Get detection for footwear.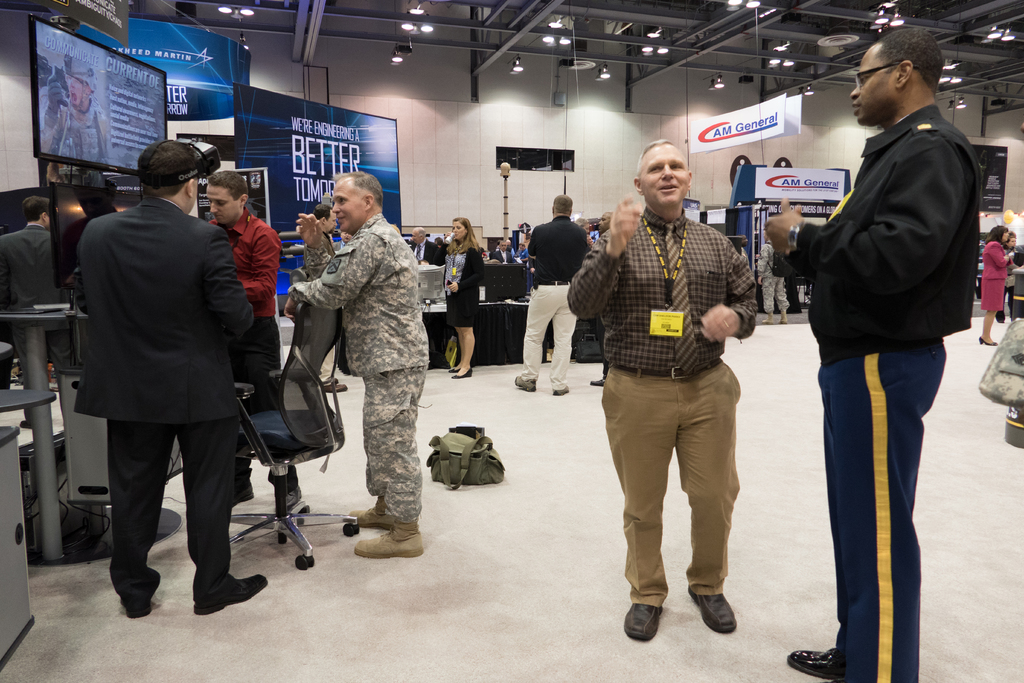
Detection: <region>784, 643, 839, 682</region>.
